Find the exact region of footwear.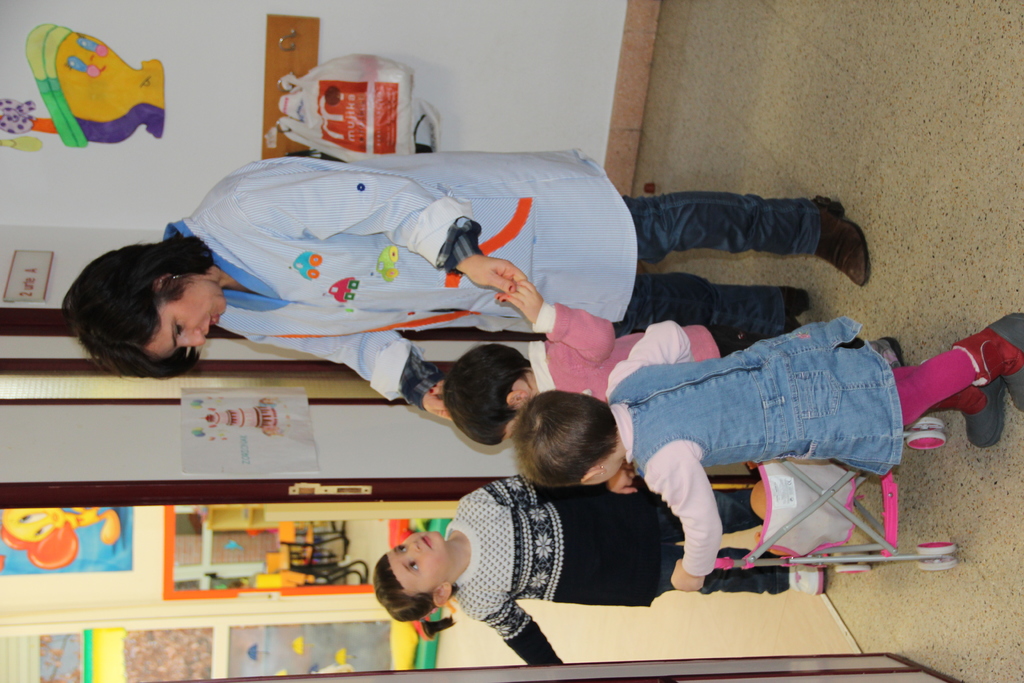
Exact region: BBox(787, 284, 810, 334).
